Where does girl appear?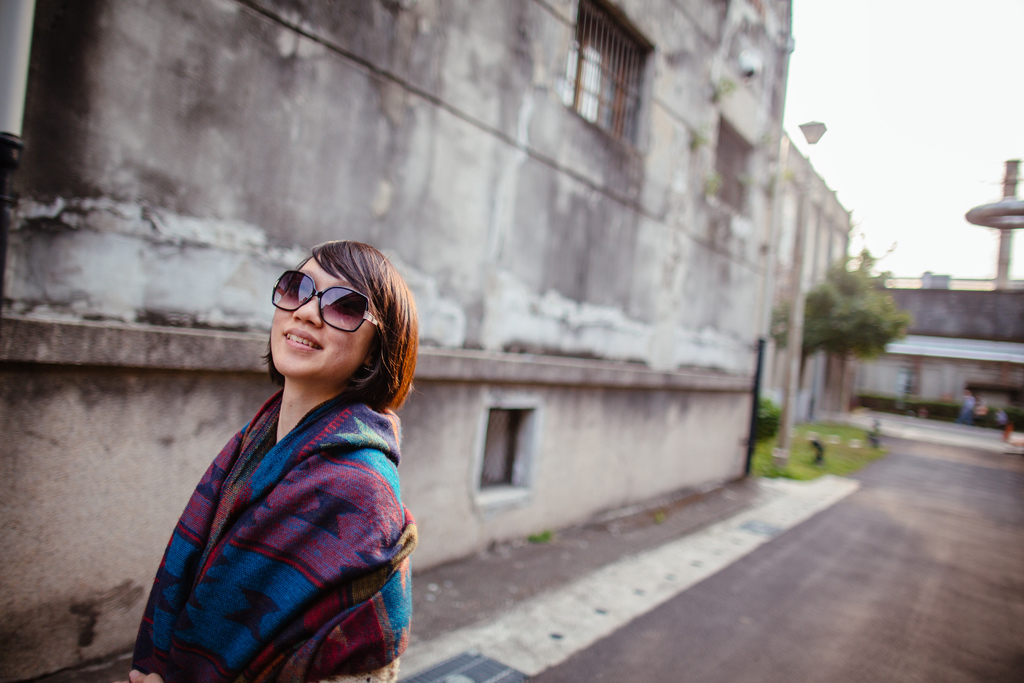
Appears at bbox(126, 236, 414, 680).
